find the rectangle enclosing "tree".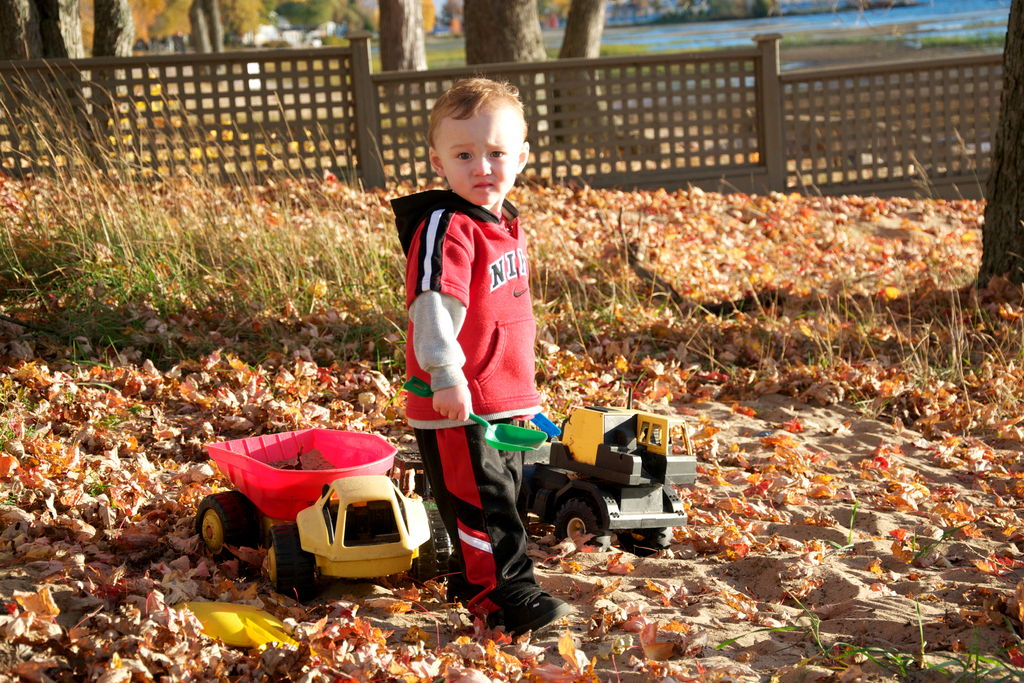
region(370, 0, 438, 99).
